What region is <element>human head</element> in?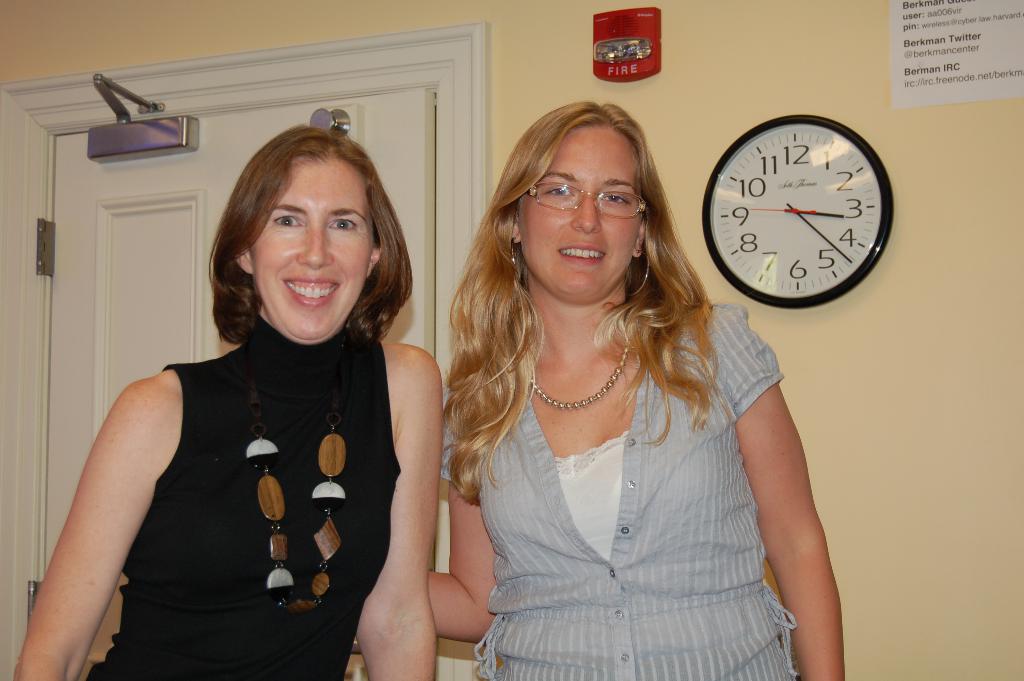
493, 99, 662, 304.
